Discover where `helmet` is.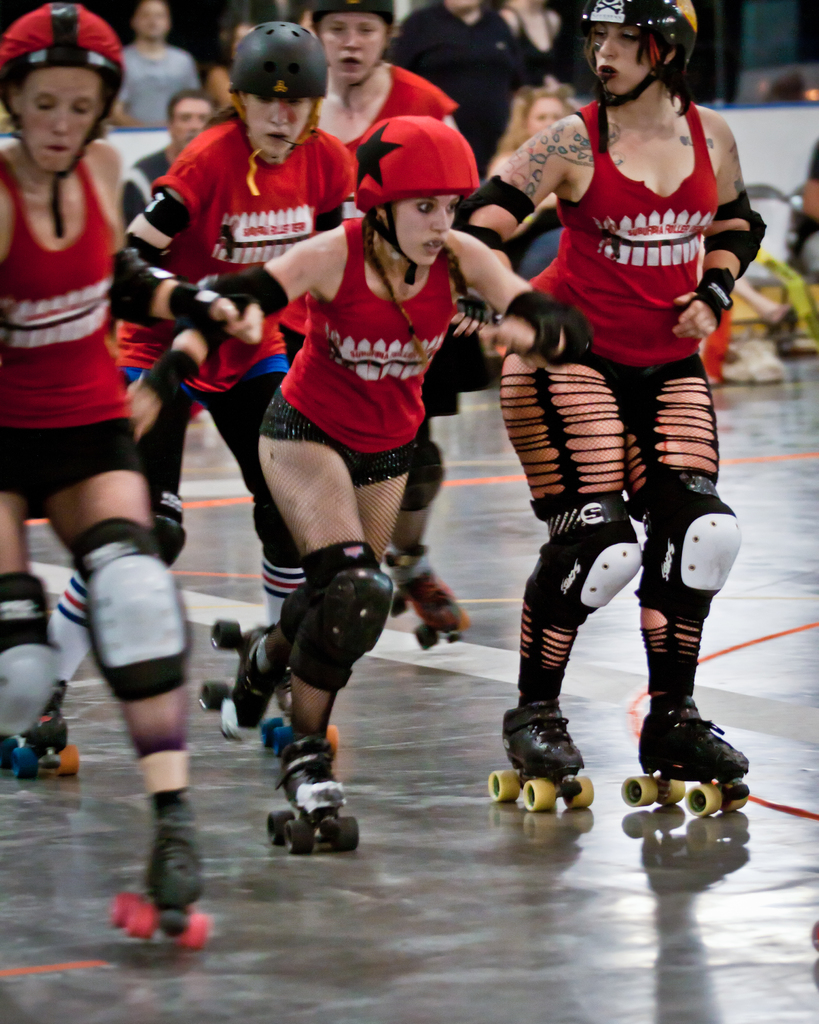
Discovered at detection(234, 20, 333, 156).
